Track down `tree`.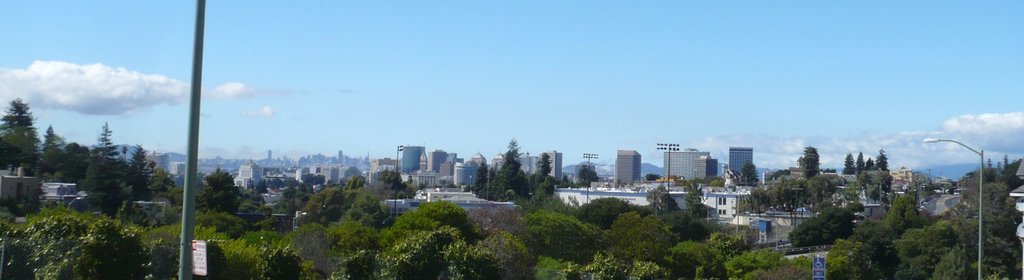
Tracked to (x1=876, y1=176, x2=897, y2=197).
